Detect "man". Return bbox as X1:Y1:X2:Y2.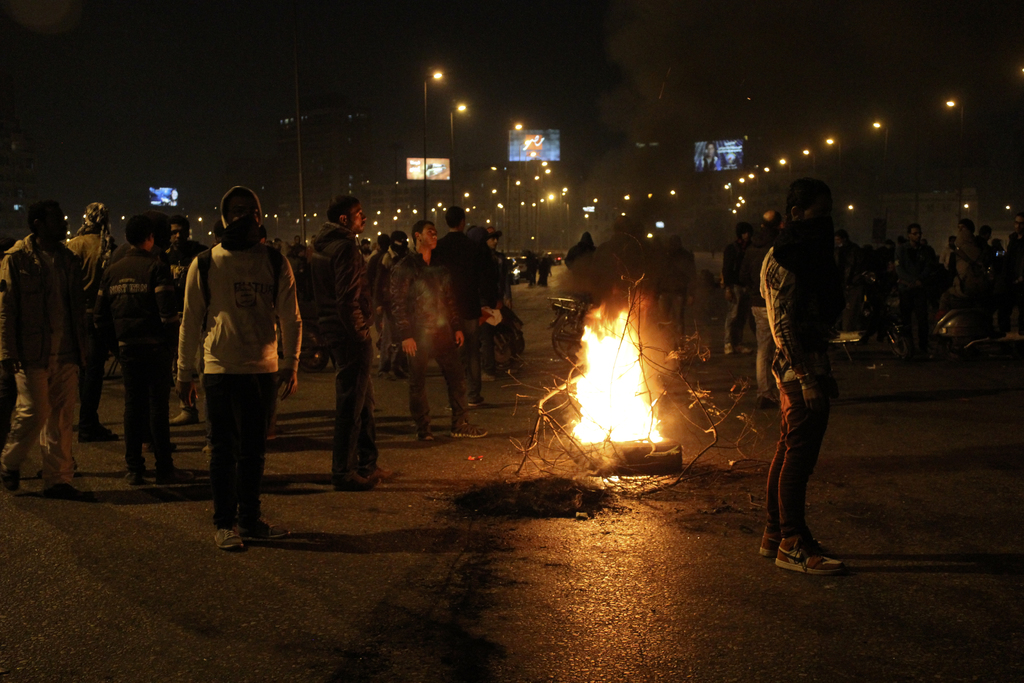
372:231:411:379.
